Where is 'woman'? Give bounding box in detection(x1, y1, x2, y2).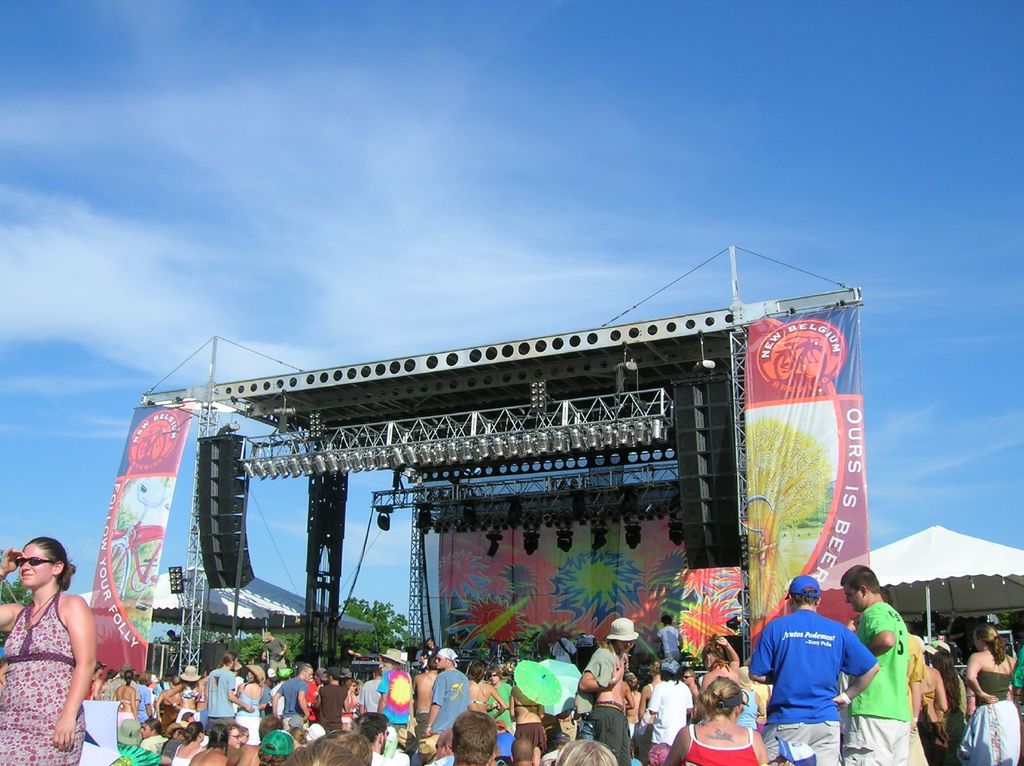
detection(164, 662, 219, 722).
